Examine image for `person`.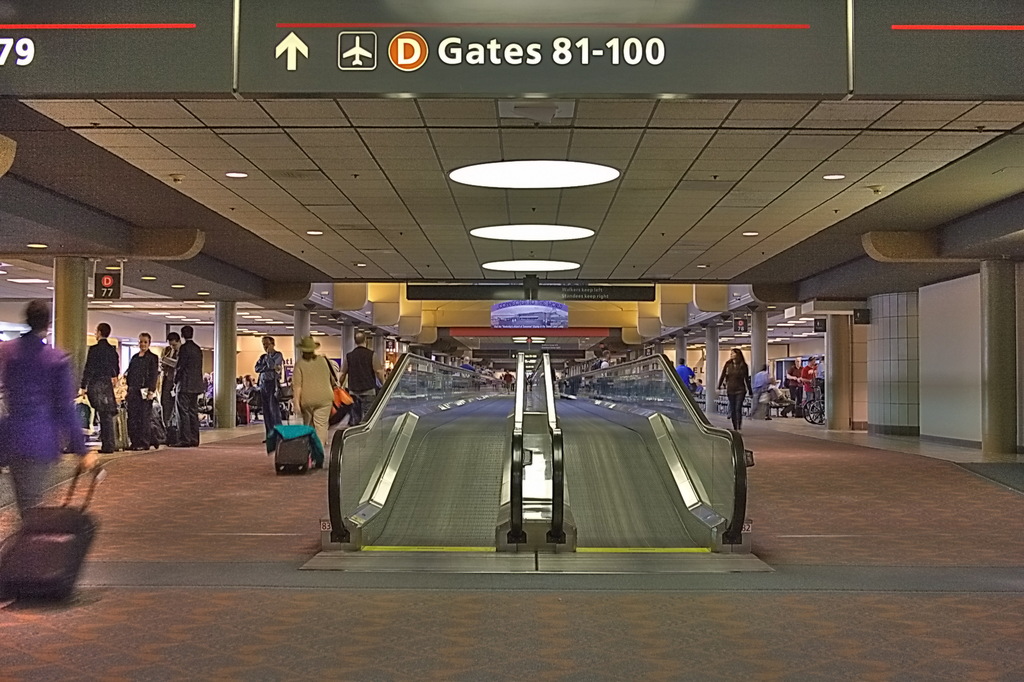
Examination result: 162, 315, 202, 443.
